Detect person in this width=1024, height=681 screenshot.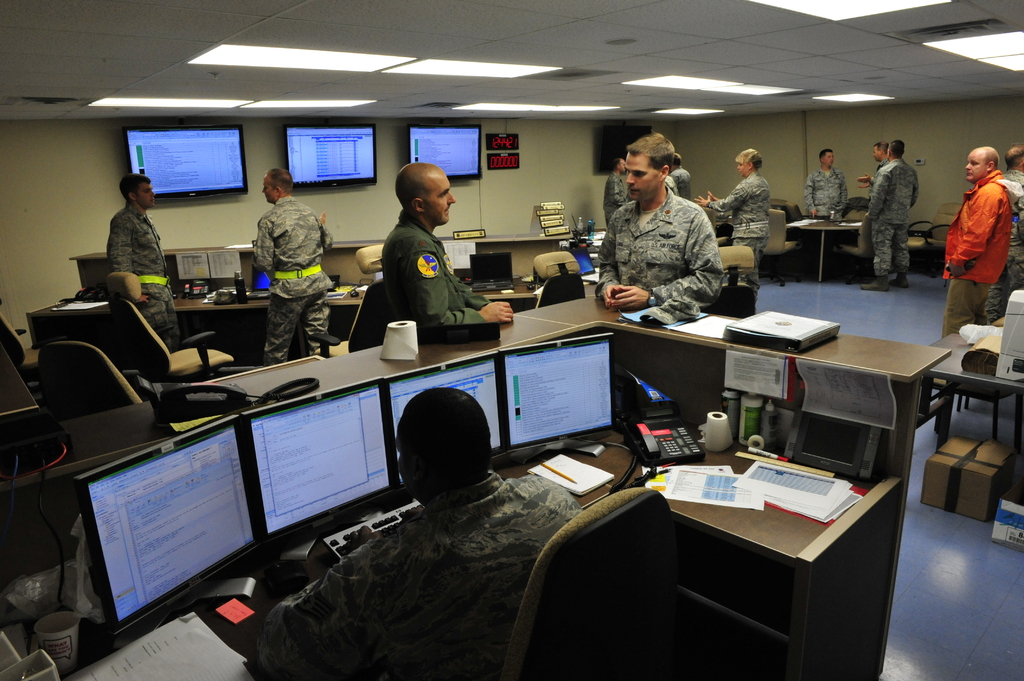
Detection: 805/146/851/216.
